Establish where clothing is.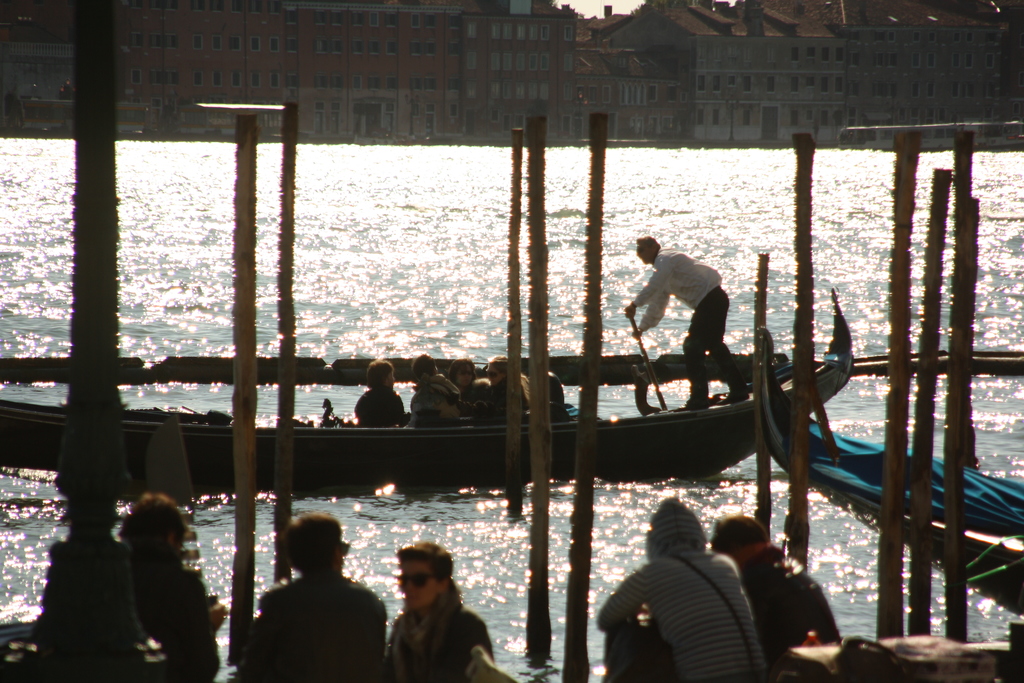
Established at 464:381:488:410.
